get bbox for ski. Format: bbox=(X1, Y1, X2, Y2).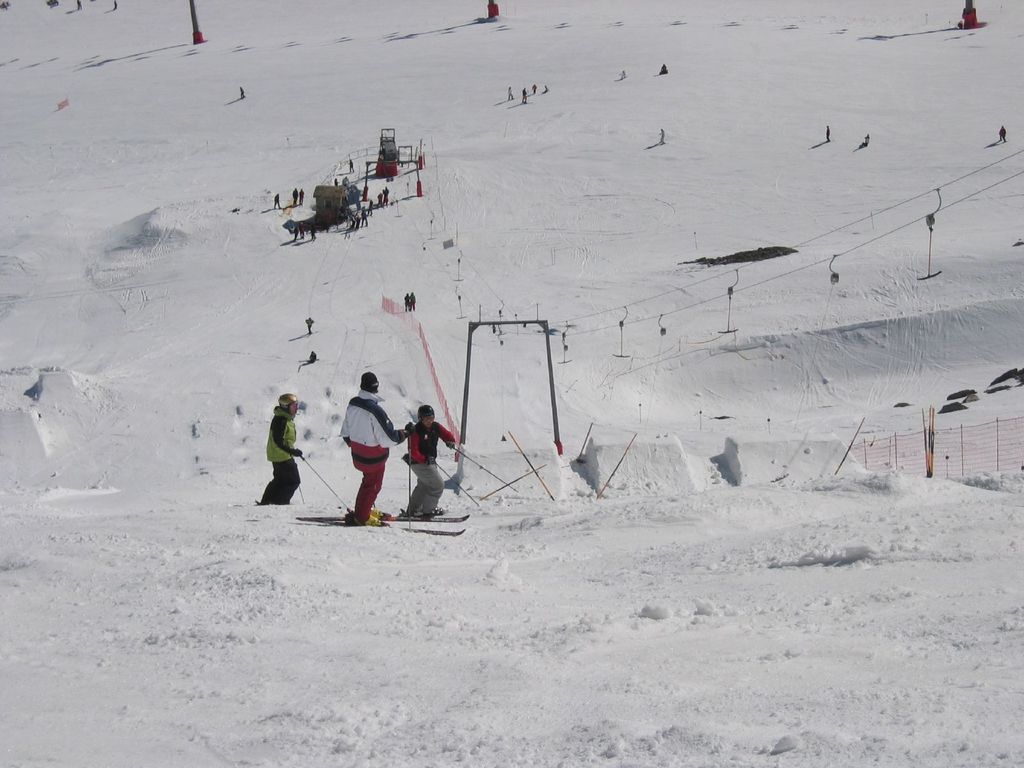
bbox=(397, 506, 474, 524).
